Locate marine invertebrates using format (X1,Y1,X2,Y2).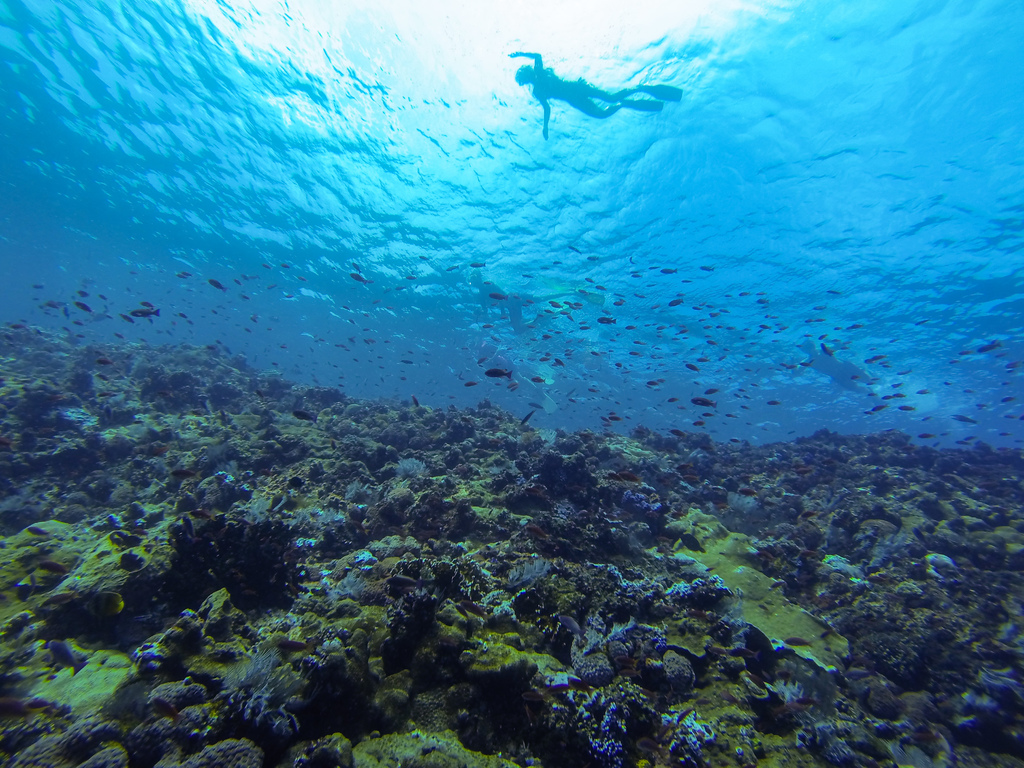
(485,367,511,377).
